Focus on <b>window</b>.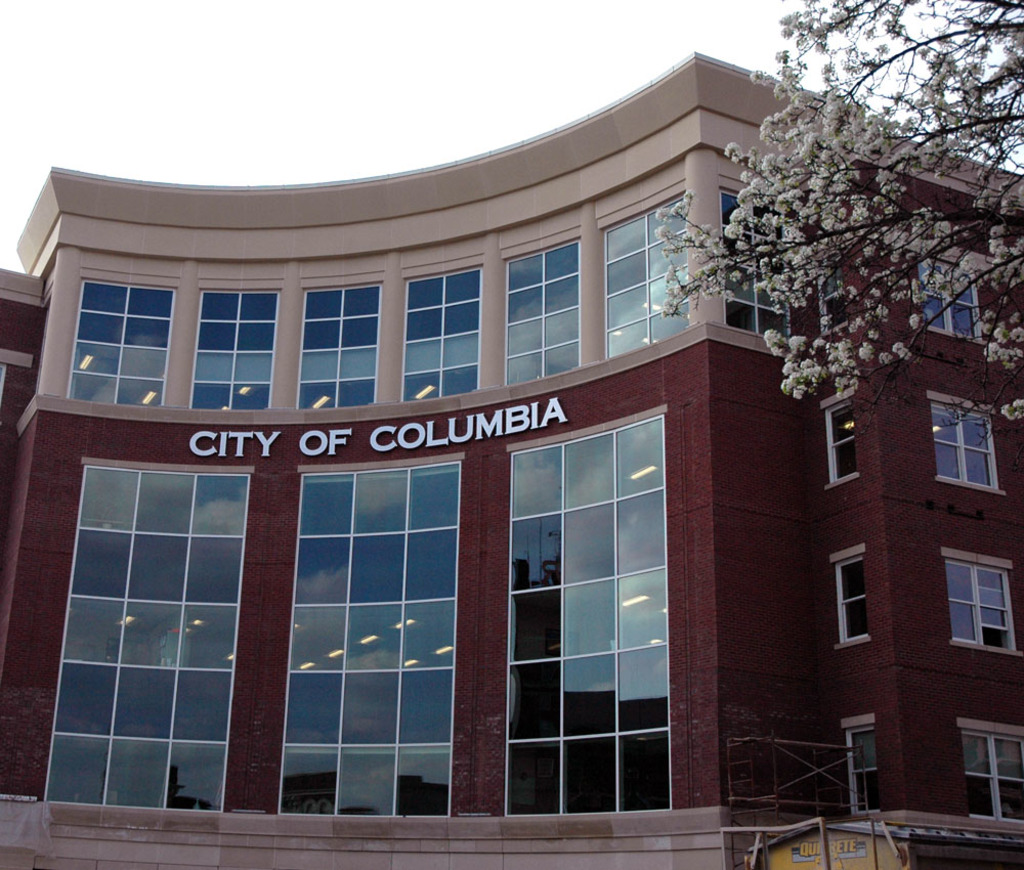
Focused at rect(839, 705, 883, 818).
